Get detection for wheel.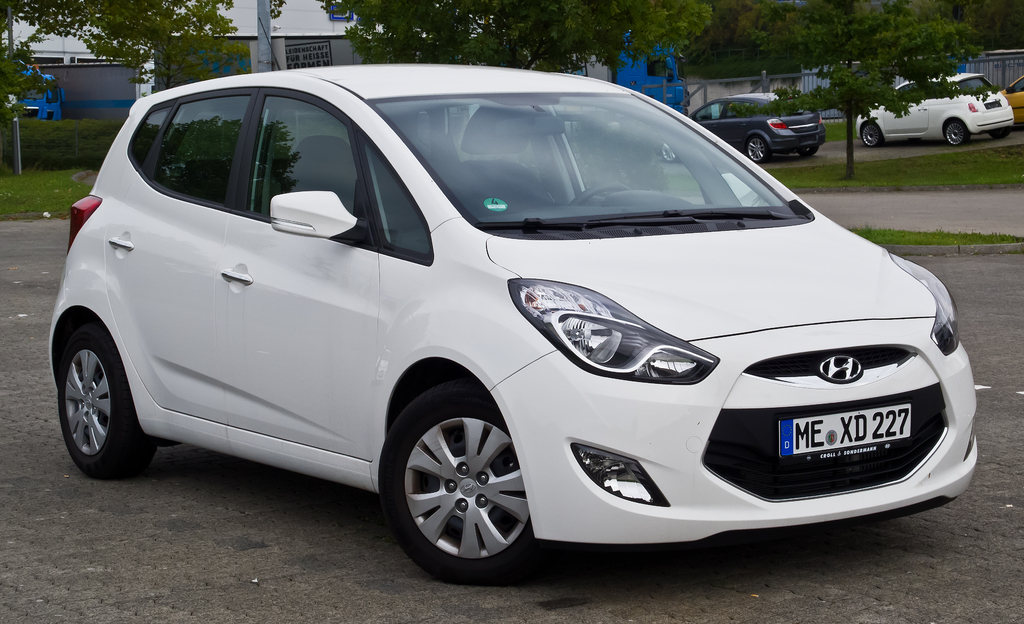
Detection: (left=861, top=123, right=878, bottom=147).
